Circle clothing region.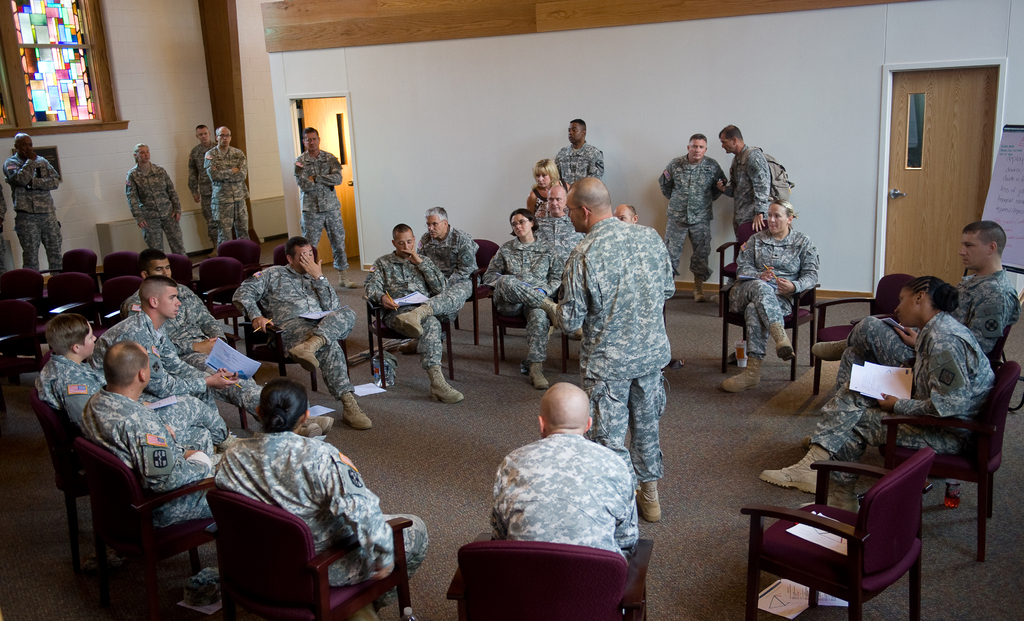
Region: 828 296 941 409.
